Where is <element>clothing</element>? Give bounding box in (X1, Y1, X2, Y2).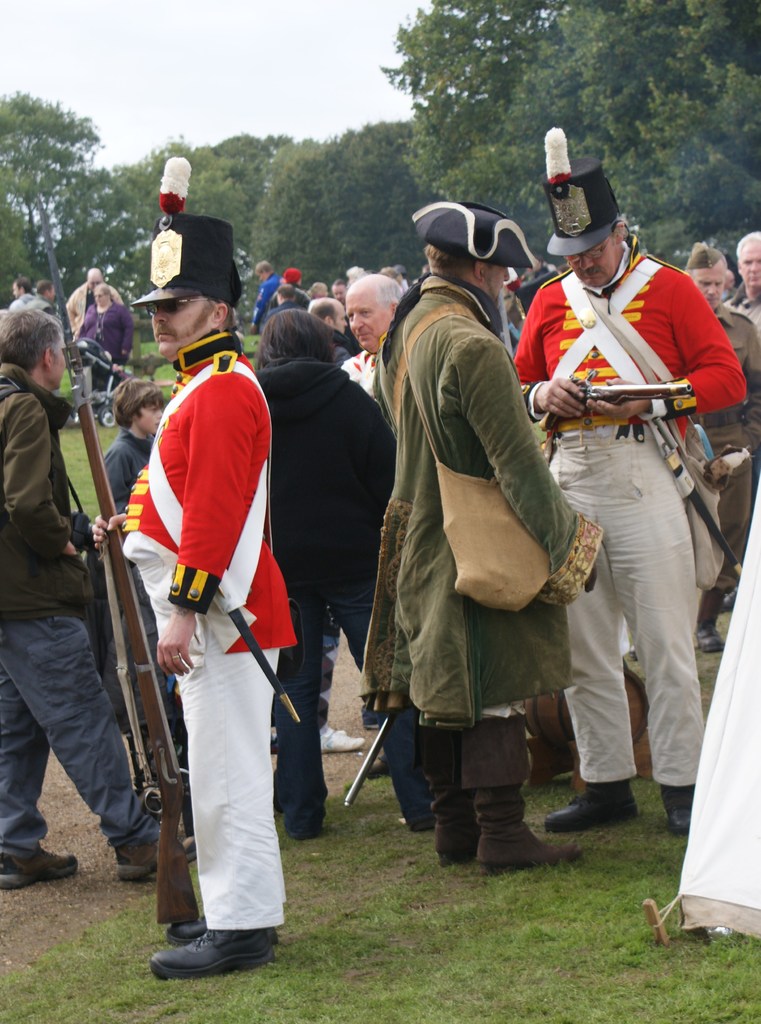
(272, 267, 305, 290).
